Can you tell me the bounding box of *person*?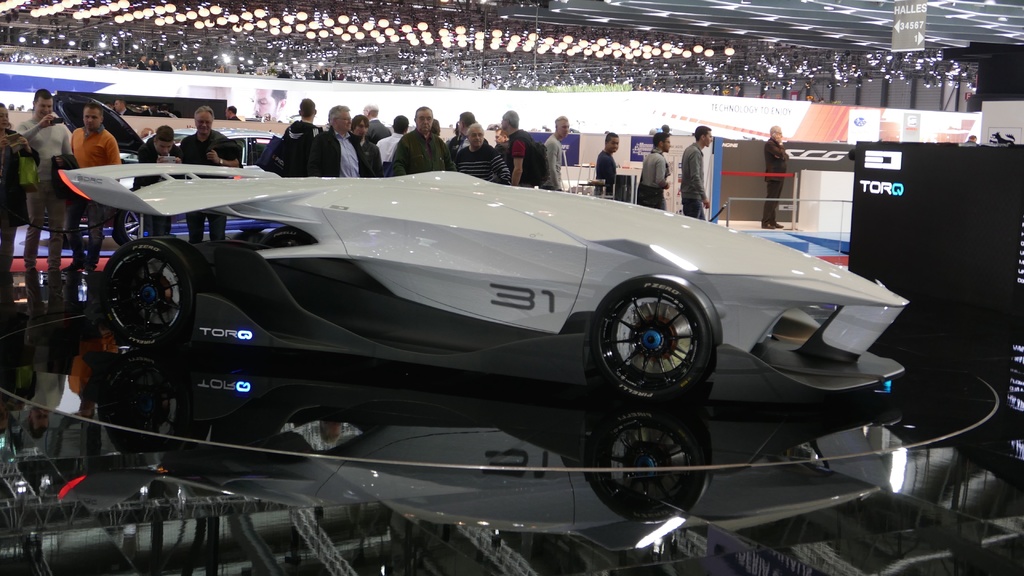
<region>0, 101, 40, 274</region>.
